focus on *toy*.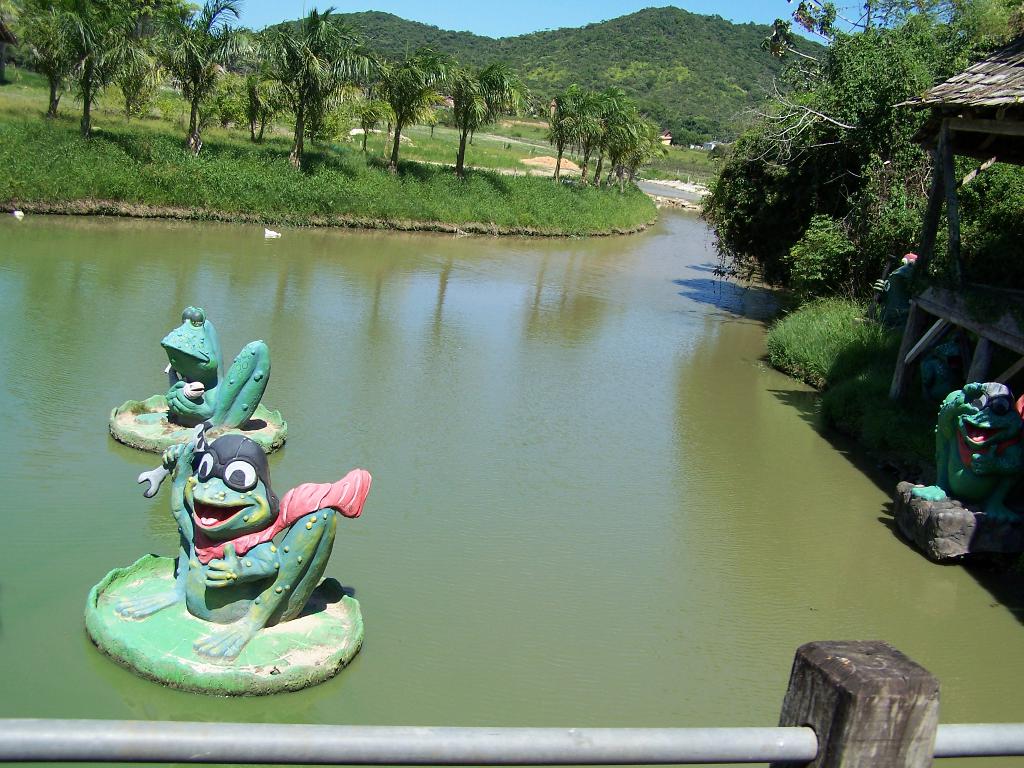
Focused at (left=106, top=421, right=373, bottom=675).
